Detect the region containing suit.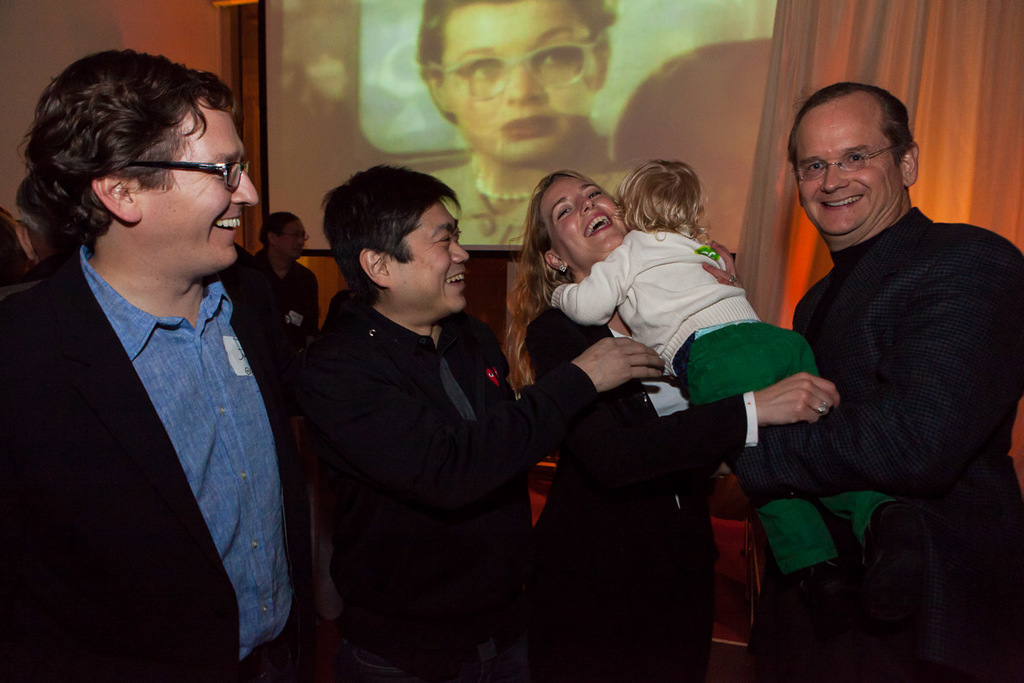
(9, 116, 311, 672).
